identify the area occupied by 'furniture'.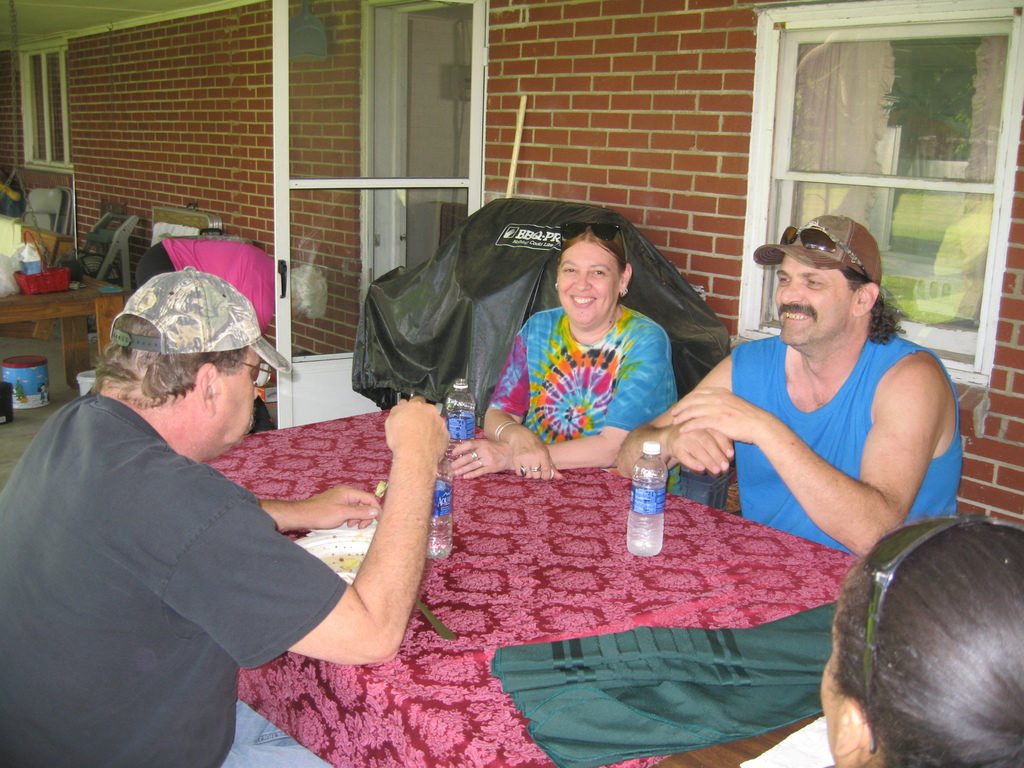
Area: 0:270:131:392.
